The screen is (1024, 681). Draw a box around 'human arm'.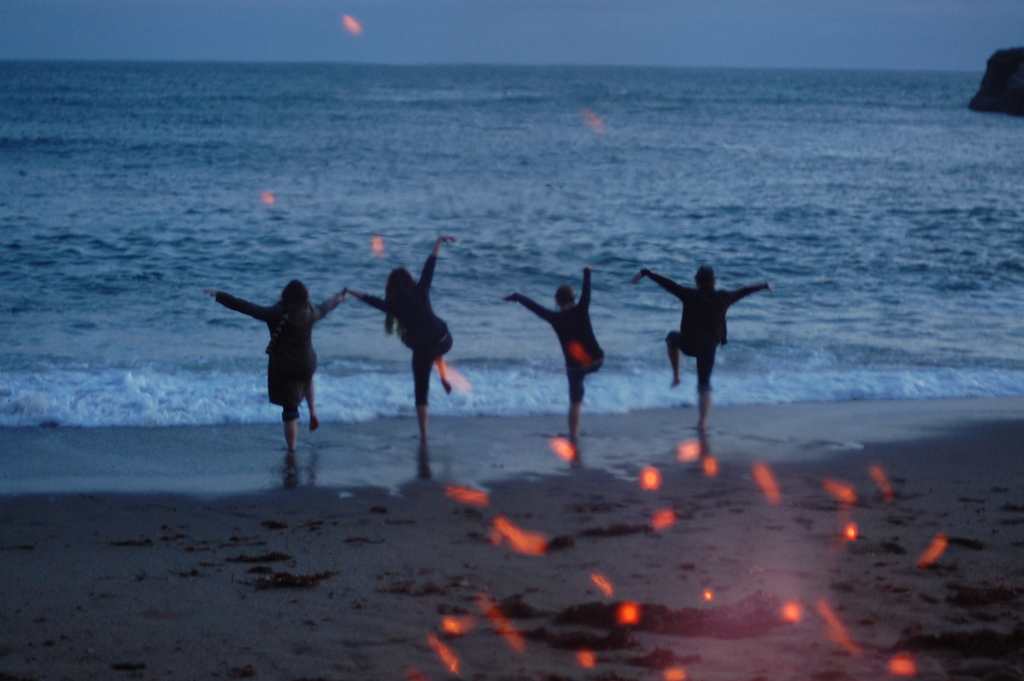
select_region(726, 281, 776, 313).
